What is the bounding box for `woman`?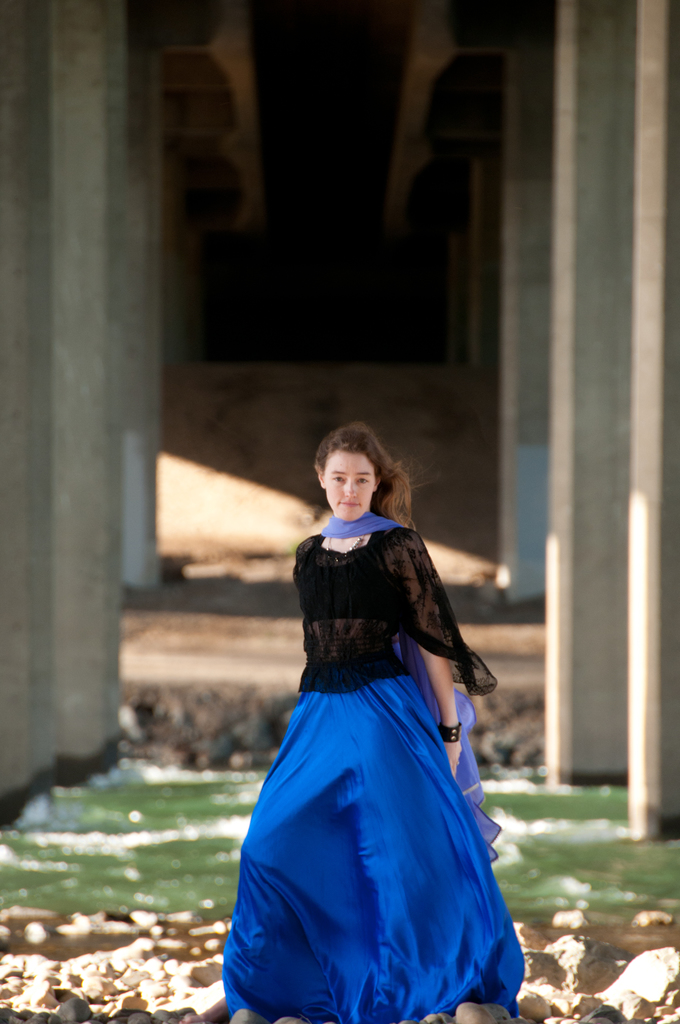
BBox(218, 412, 522, 1023).
